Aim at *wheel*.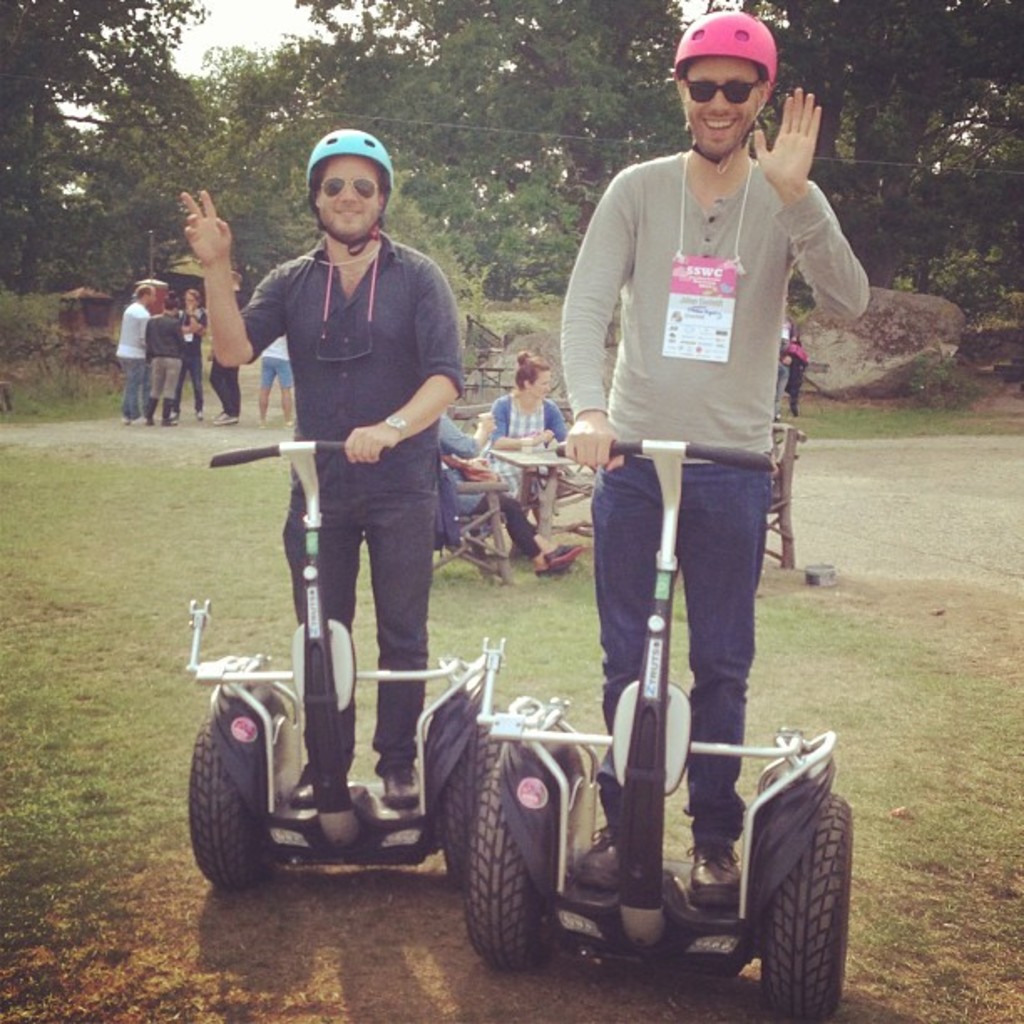
Aimed at [left=766, top=812, right=855, bottom=1004].
